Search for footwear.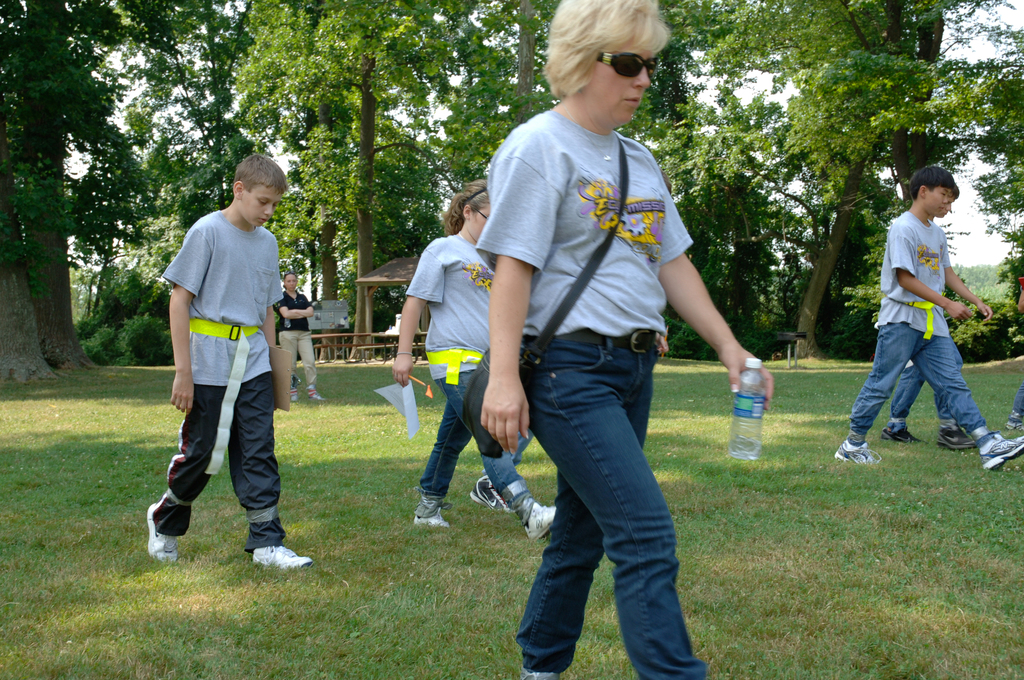
Found at box(834, 442, 881, 469).
